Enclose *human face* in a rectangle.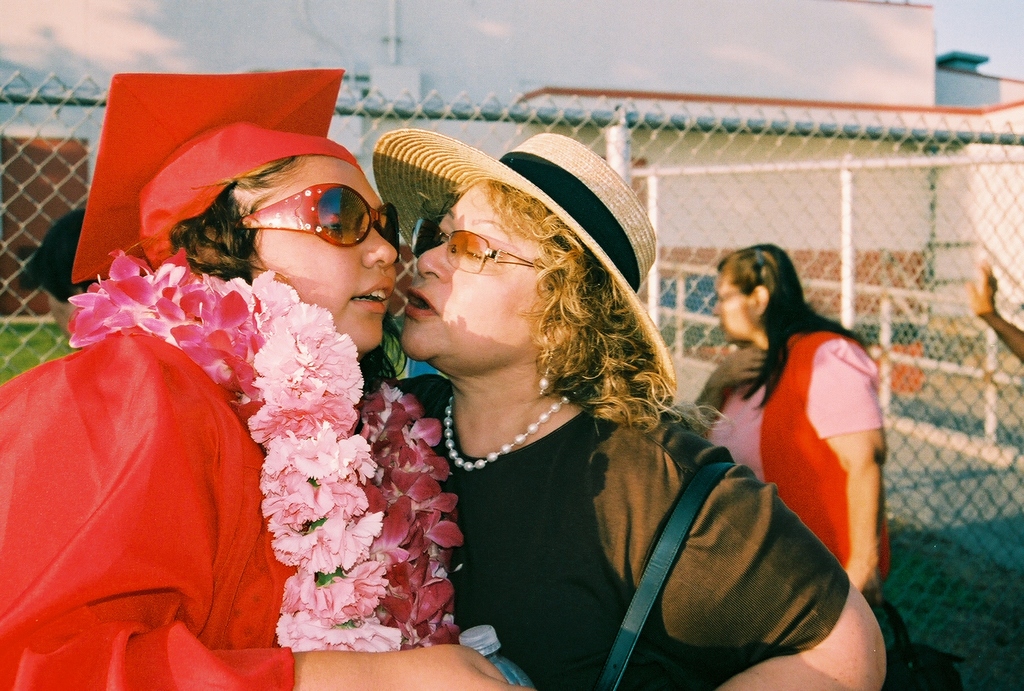
Rect(402, 186, 546, 360).
